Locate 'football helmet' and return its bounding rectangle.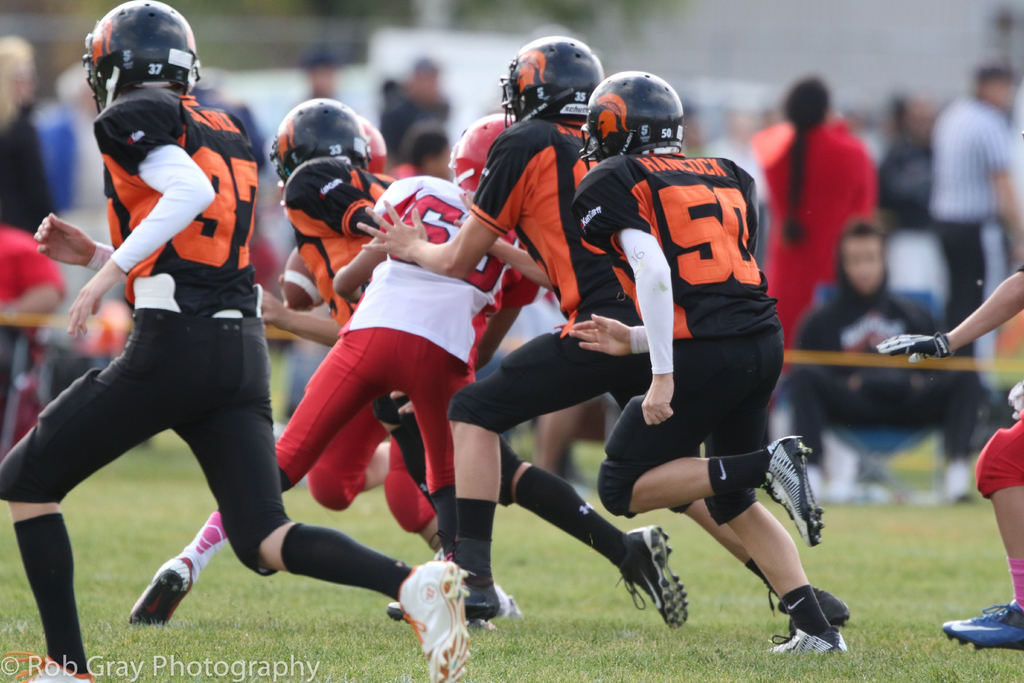
bbox=(268, 93, 374, 188).
